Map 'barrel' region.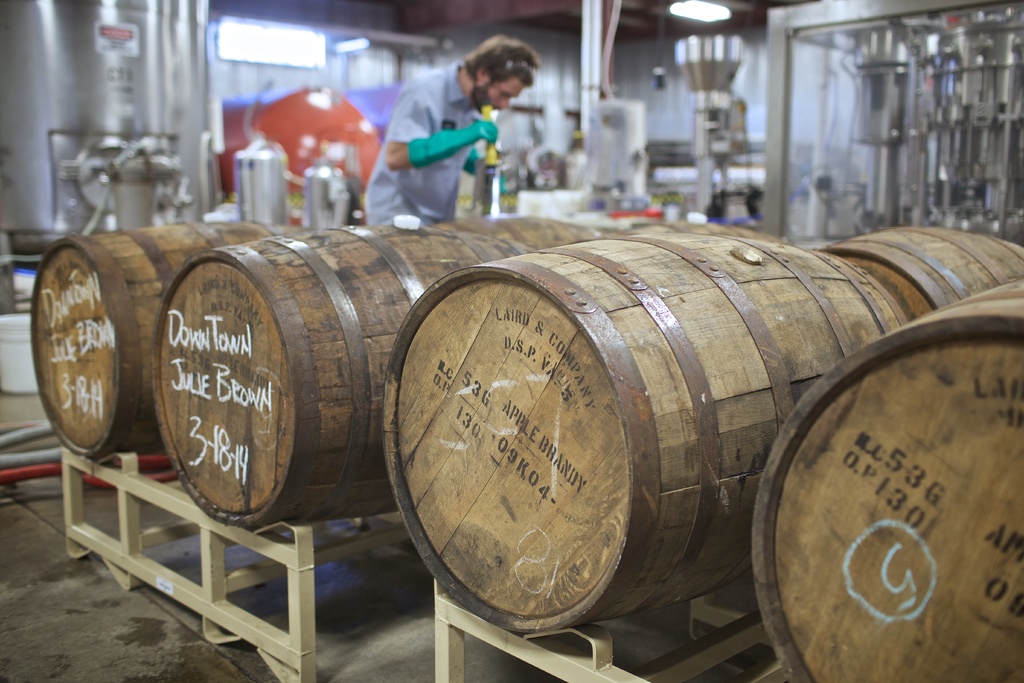
Mapped to x1=745, y1=276, x2=1023, y2=682.
